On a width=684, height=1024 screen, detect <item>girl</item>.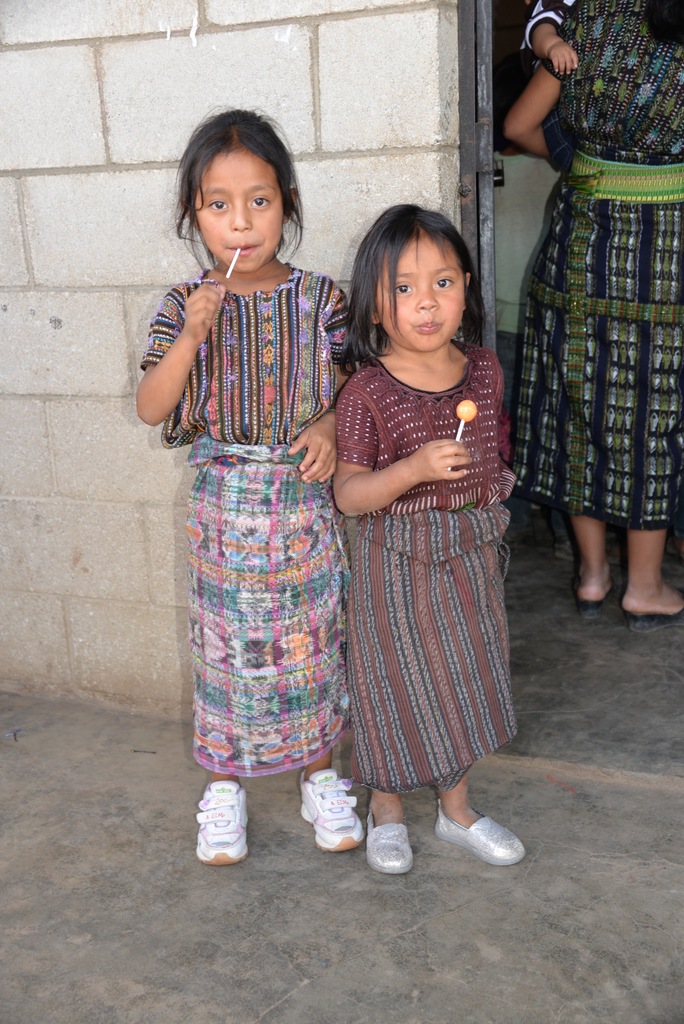
(x1=334, y1=202, x2=527, y2=870).
